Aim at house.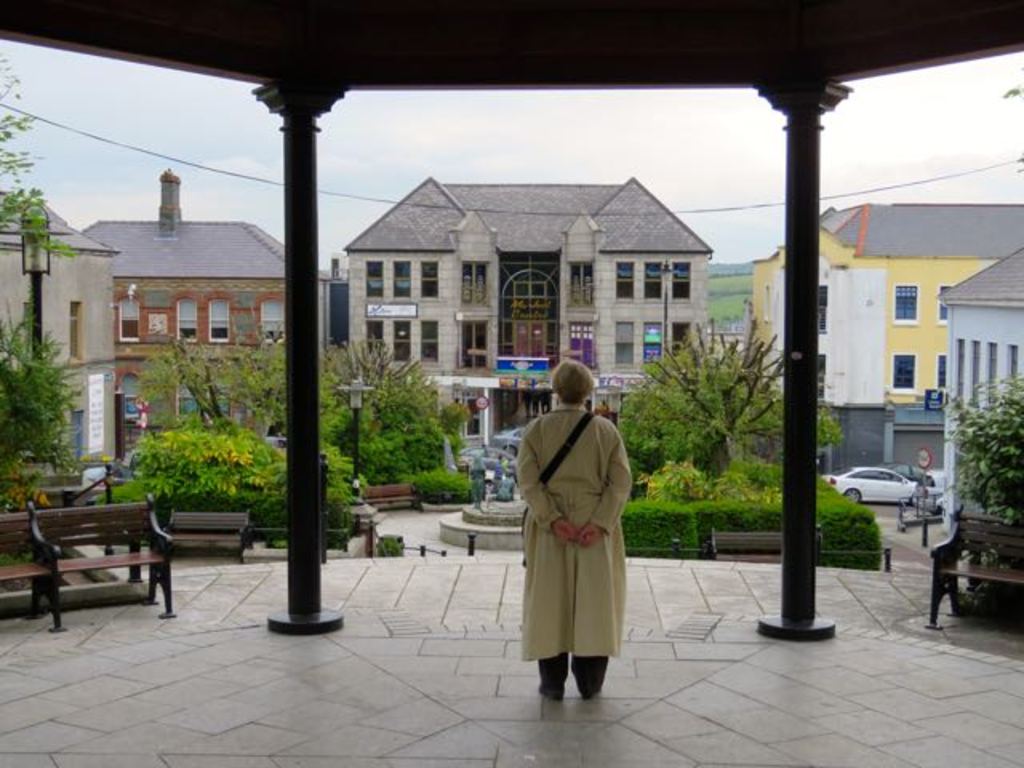
Aimed at {"left": 75, "top": 160, "right": 334, "bottom": 430}.
